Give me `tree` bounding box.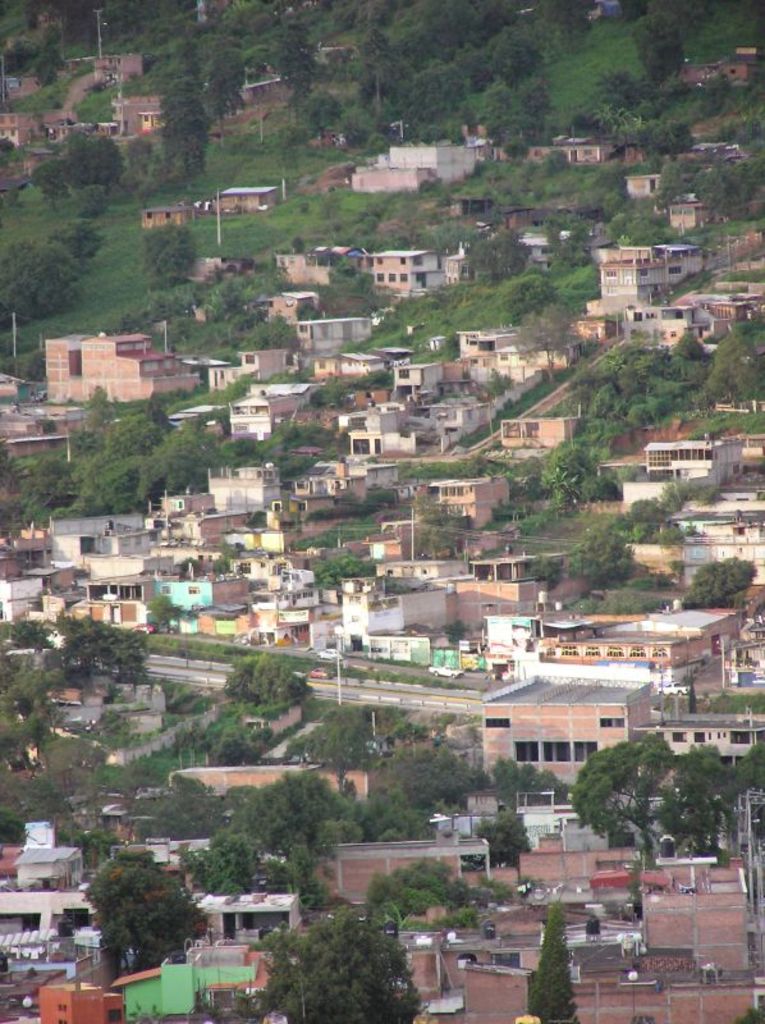
<box>281,698,420,759</box>.
